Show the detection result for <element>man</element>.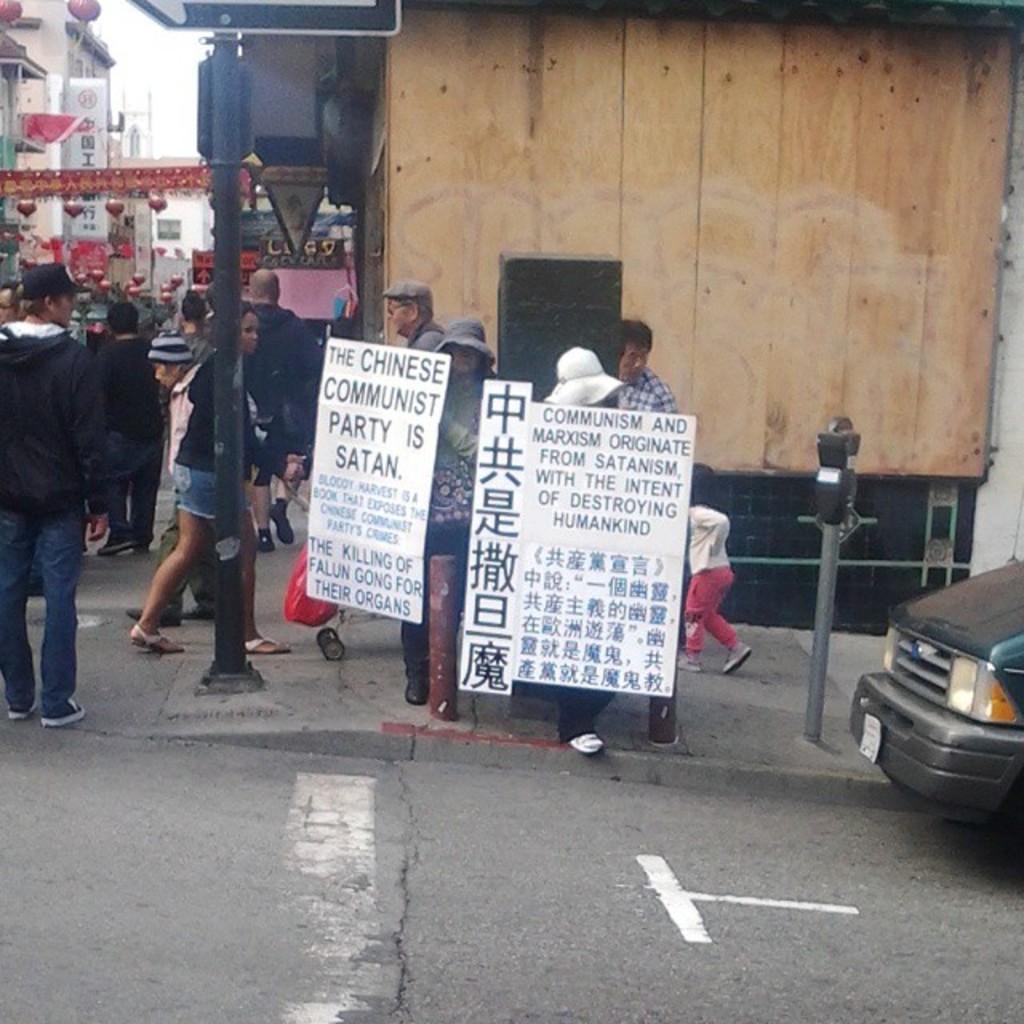
(386, 283, 450, 354).
